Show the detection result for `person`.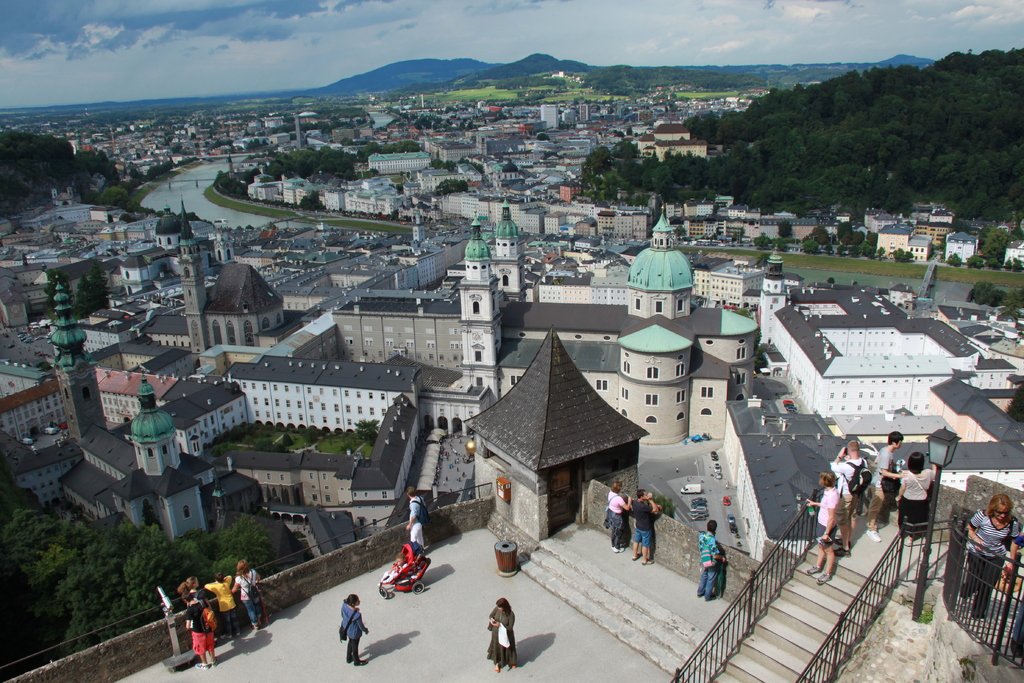
box=[232, 562, 263, 626].
